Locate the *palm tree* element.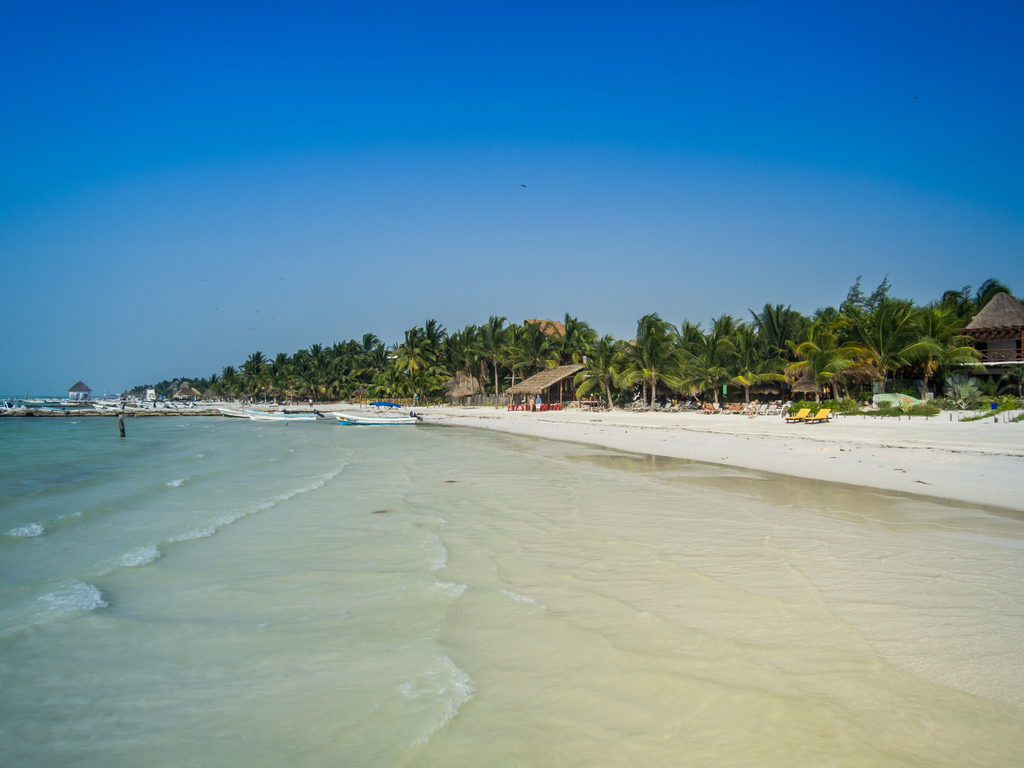
Element bbox: BBox(450, 330, 503, 401).
